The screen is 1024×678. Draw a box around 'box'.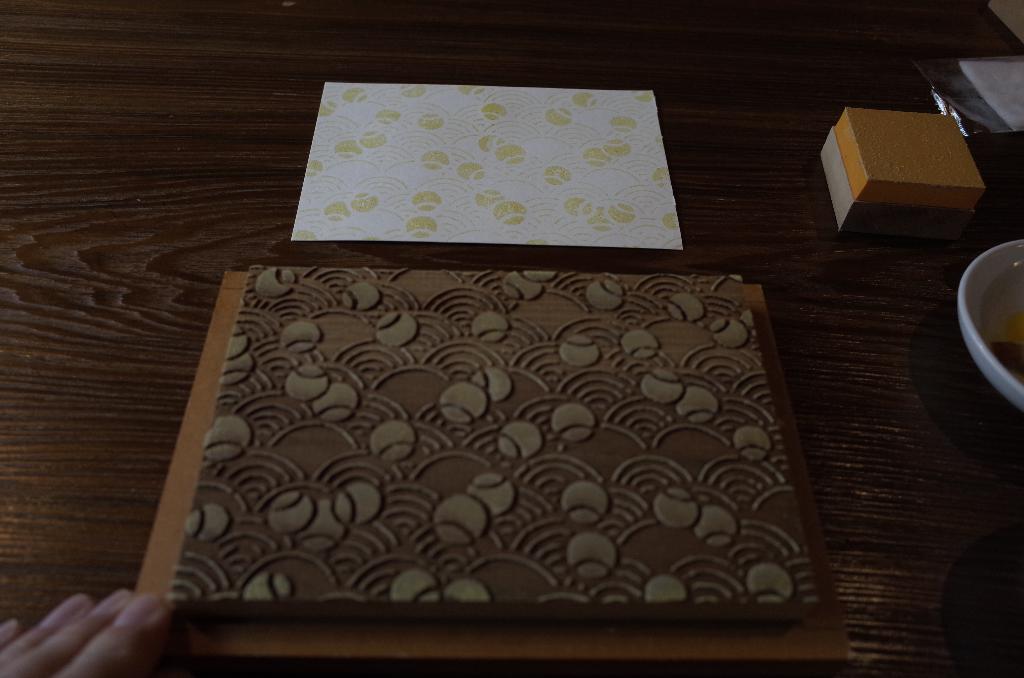
box(834, 108, 991, 213).
